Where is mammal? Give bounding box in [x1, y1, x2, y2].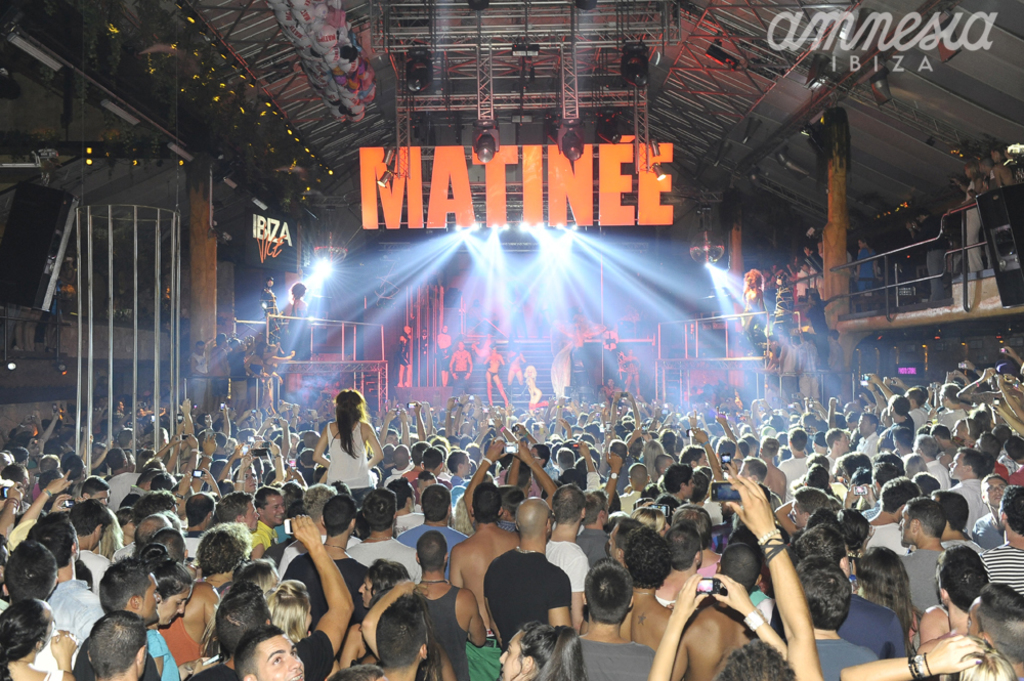
[982, 156, 1015, 253].
